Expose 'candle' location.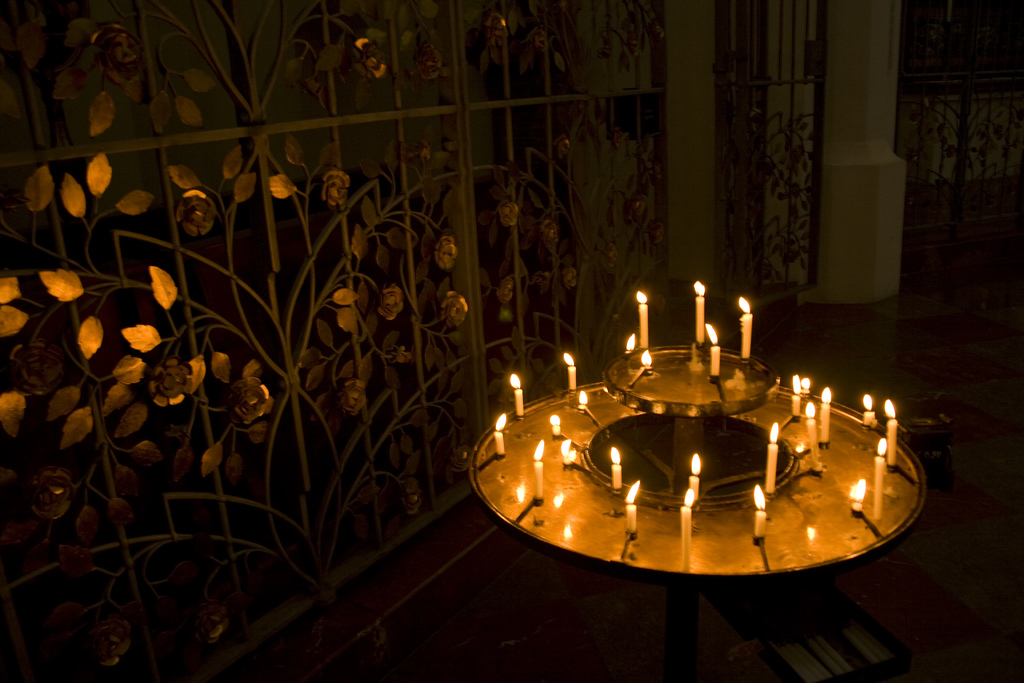
Exposed at <box>792,374,801,424</box>.
